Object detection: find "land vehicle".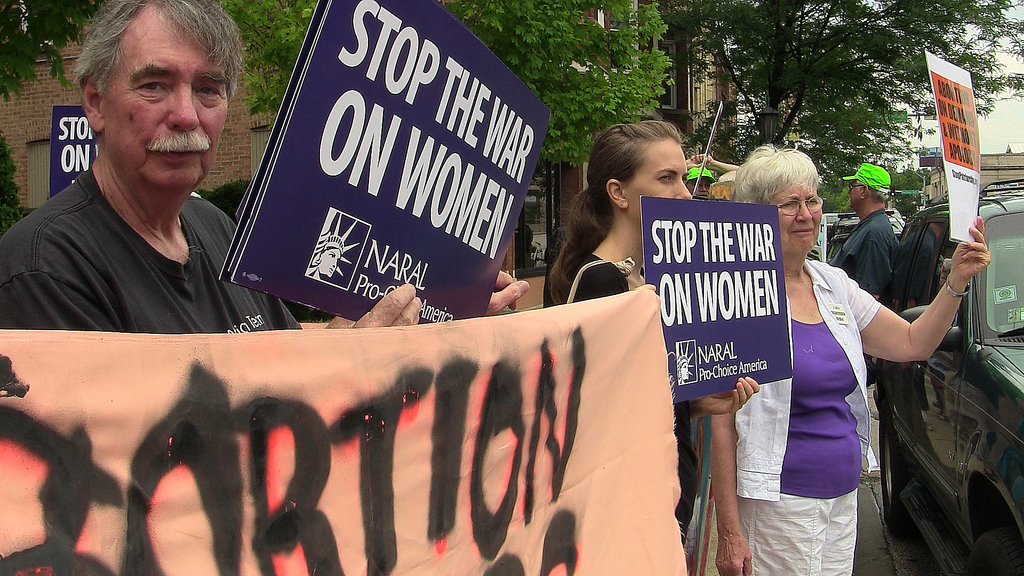
l=832, t=218, r=902, b=264.
